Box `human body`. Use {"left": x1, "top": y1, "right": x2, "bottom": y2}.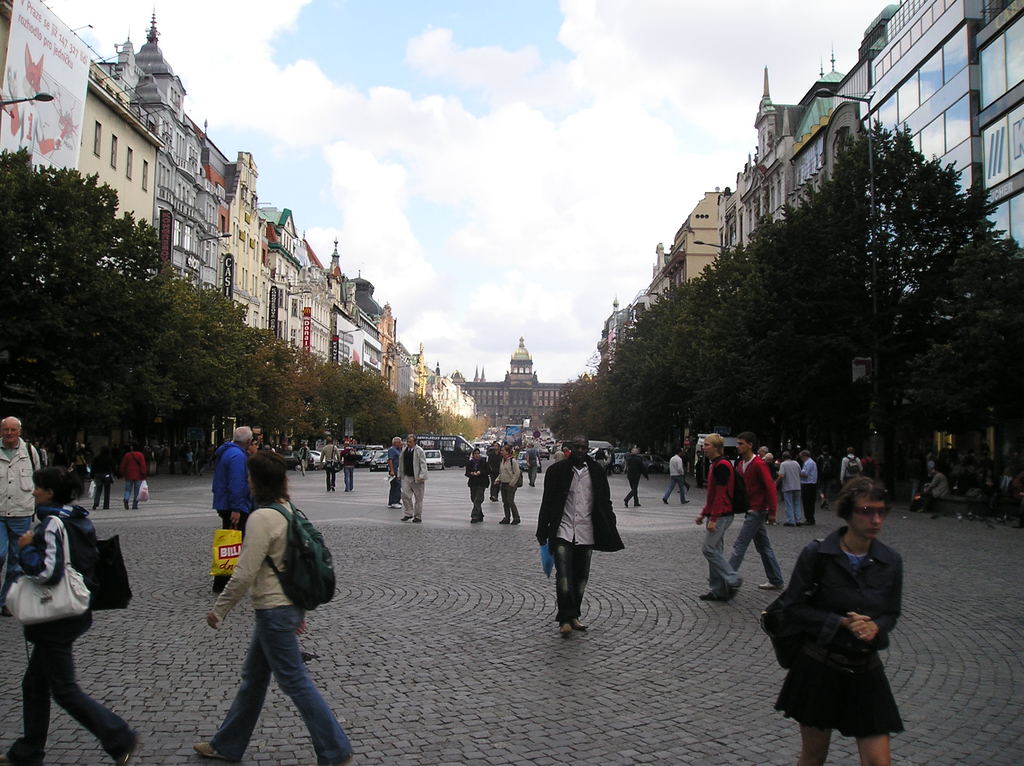
{"left": 463, "top": 456, "right": 492, "bottom": 525}.
